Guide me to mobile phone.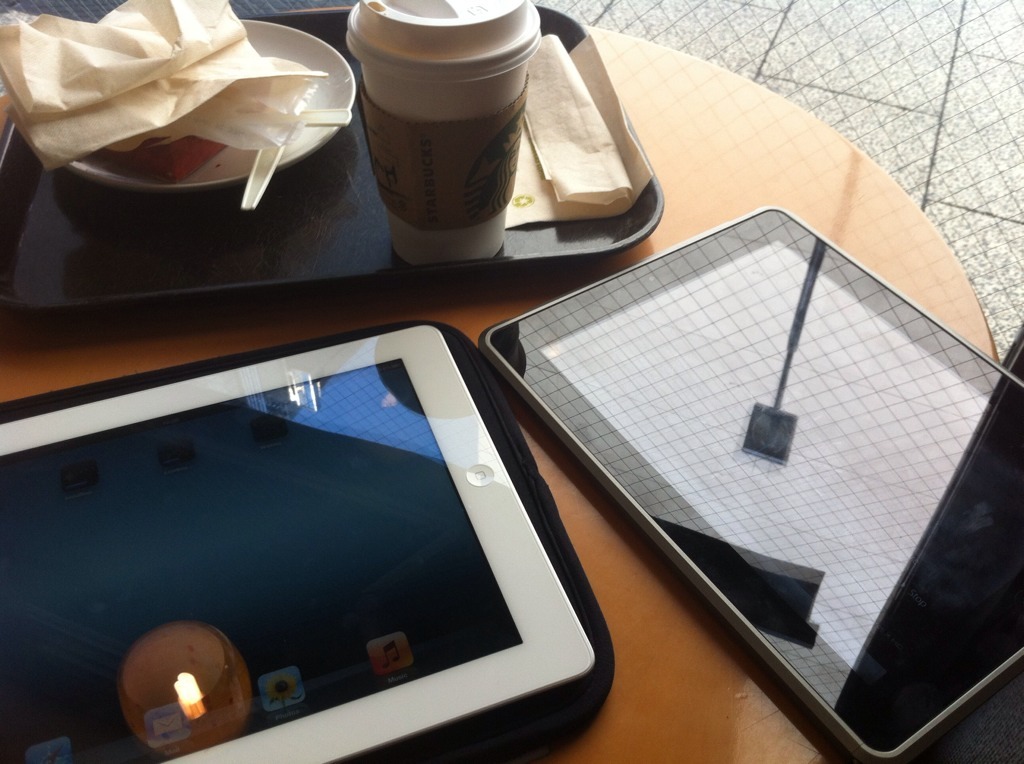
Guidance: {"x1": 474, "y1": 205, "x2": 1023, "y2": 763}.
